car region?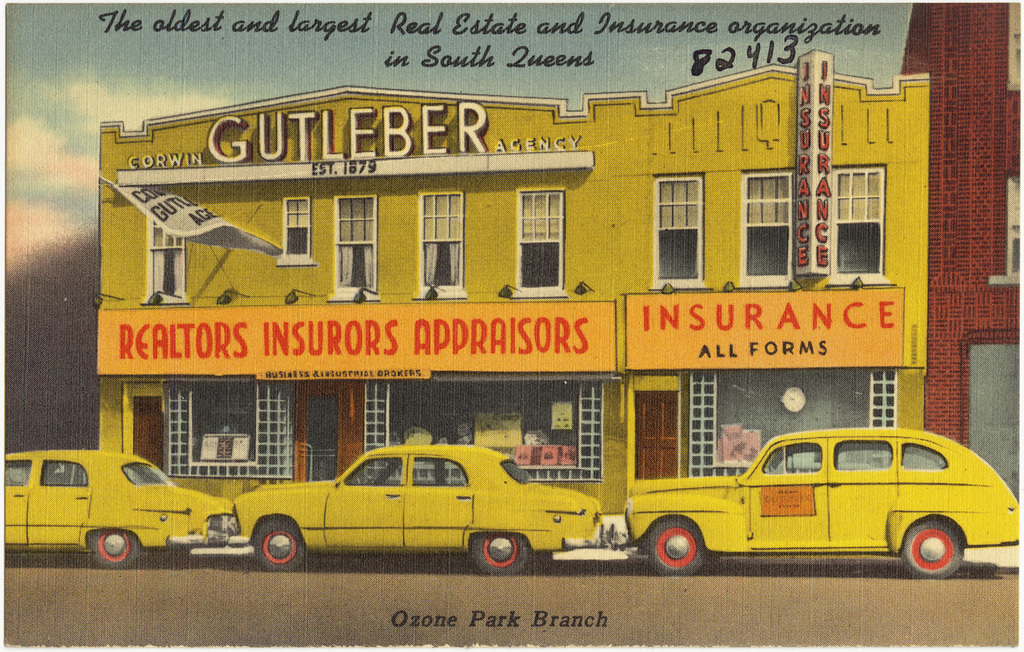
pyautogui.locateOnScreen(610, 424, 1023, 579)
